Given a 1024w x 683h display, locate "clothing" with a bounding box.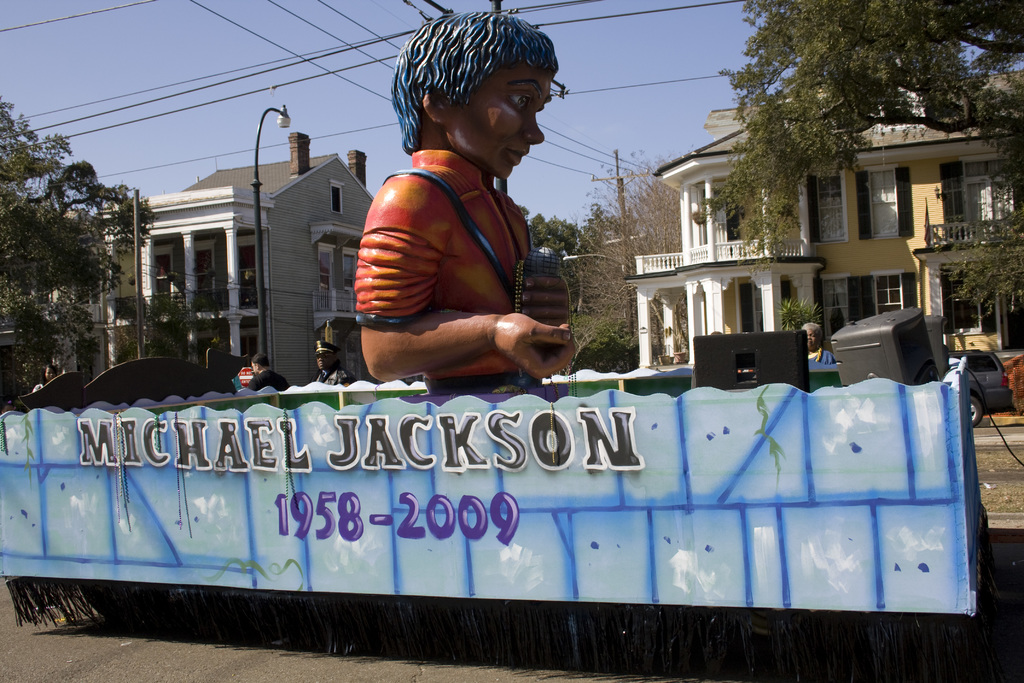
Located: <bbox>307, 368, 352, 384</bbox>.
